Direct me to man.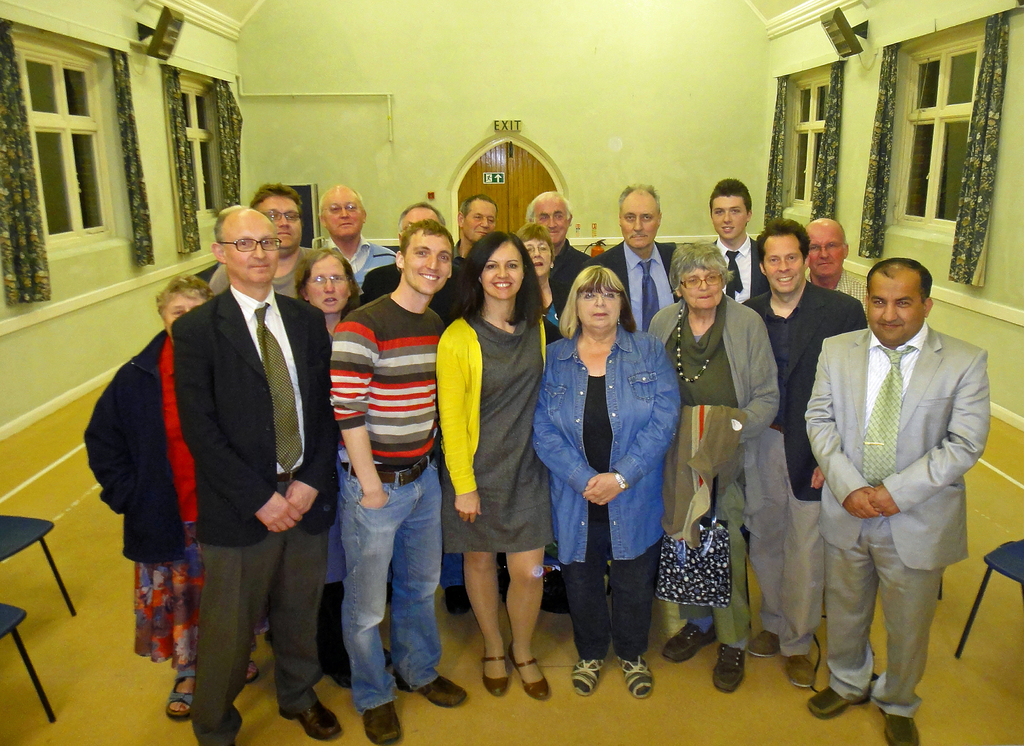
Direction: left=804, top=215, right=871, bottom=318.
